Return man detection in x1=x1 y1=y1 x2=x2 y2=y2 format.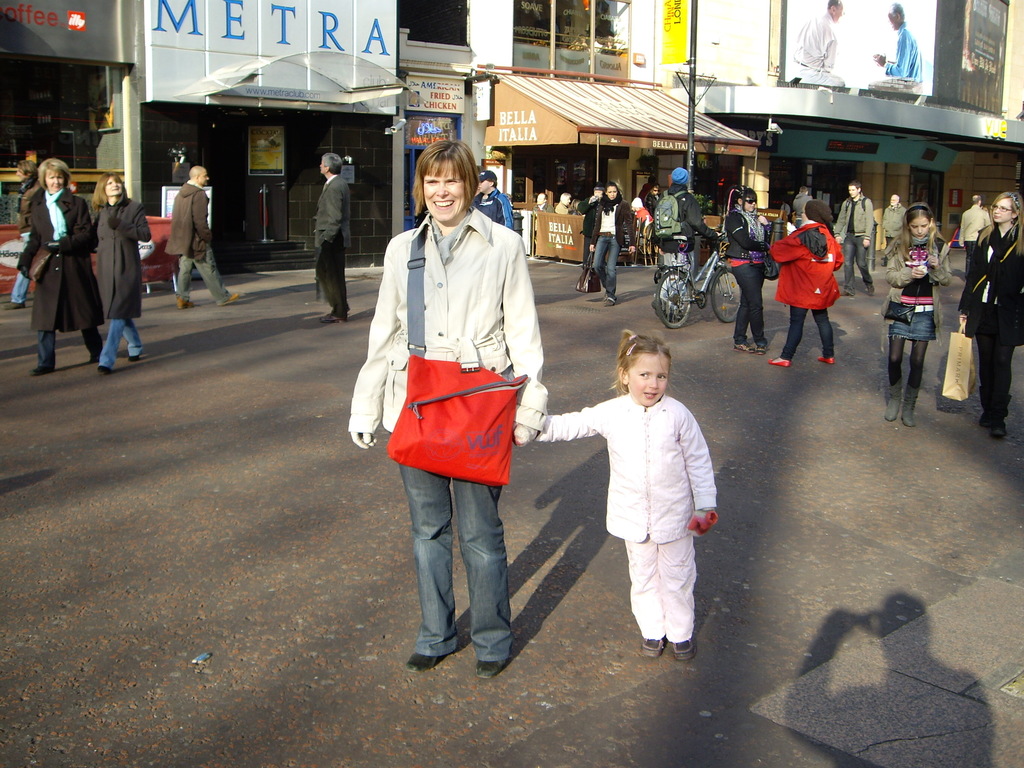
x1=8 y1=157 x2=55 y2=315.
